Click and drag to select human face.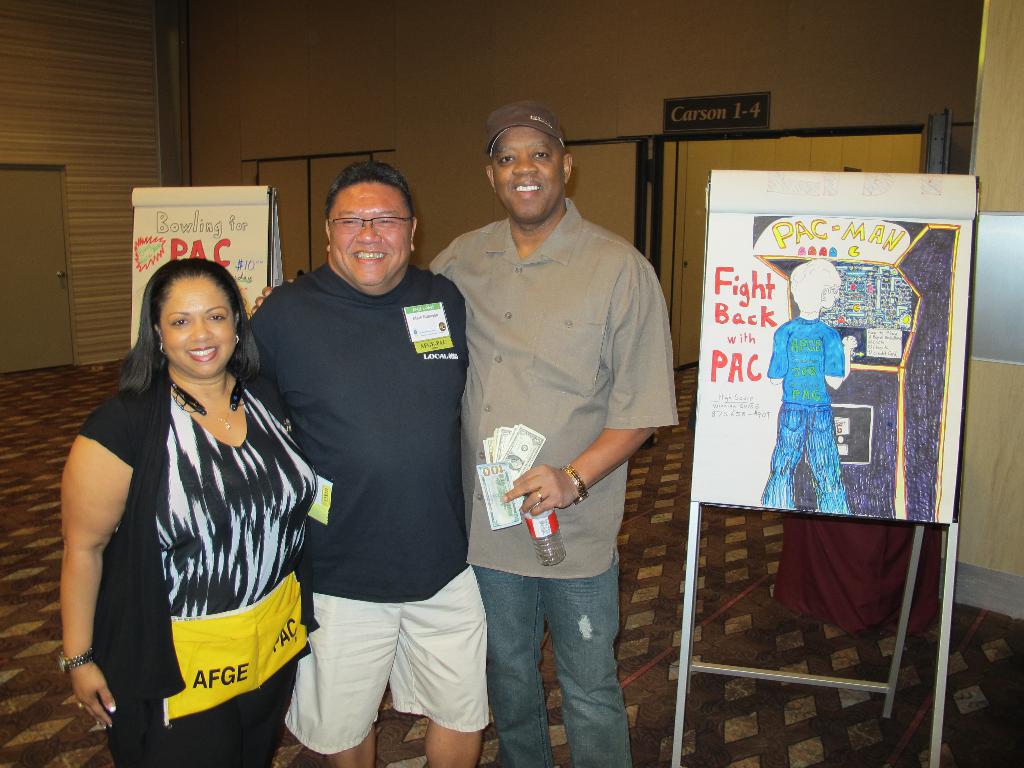
Selection: x1=328 y1=185 x2=407 y2=282.
